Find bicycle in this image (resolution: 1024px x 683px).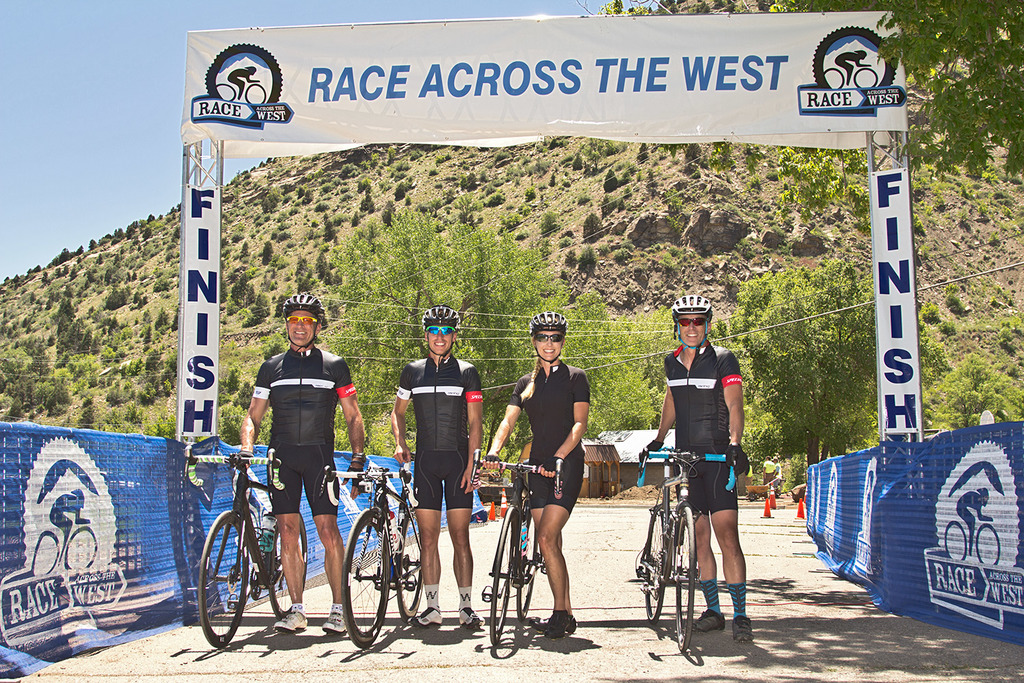
detection(314, 458, 426, 652).
